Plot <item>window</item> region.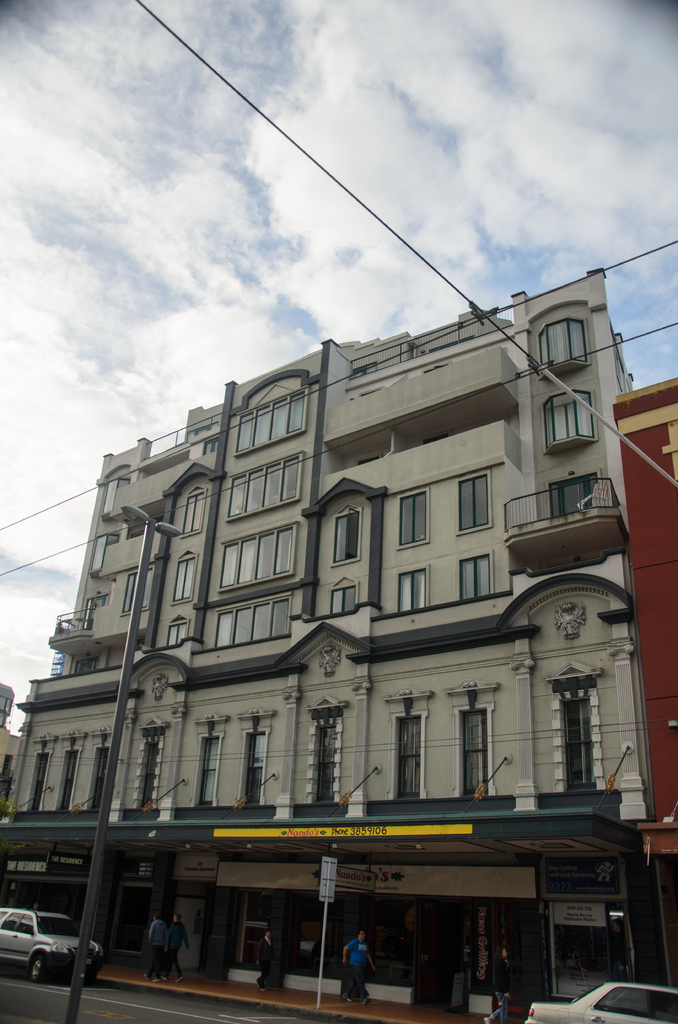
Plotted at (x1=170, y1=616, x2=186, y2=644).
